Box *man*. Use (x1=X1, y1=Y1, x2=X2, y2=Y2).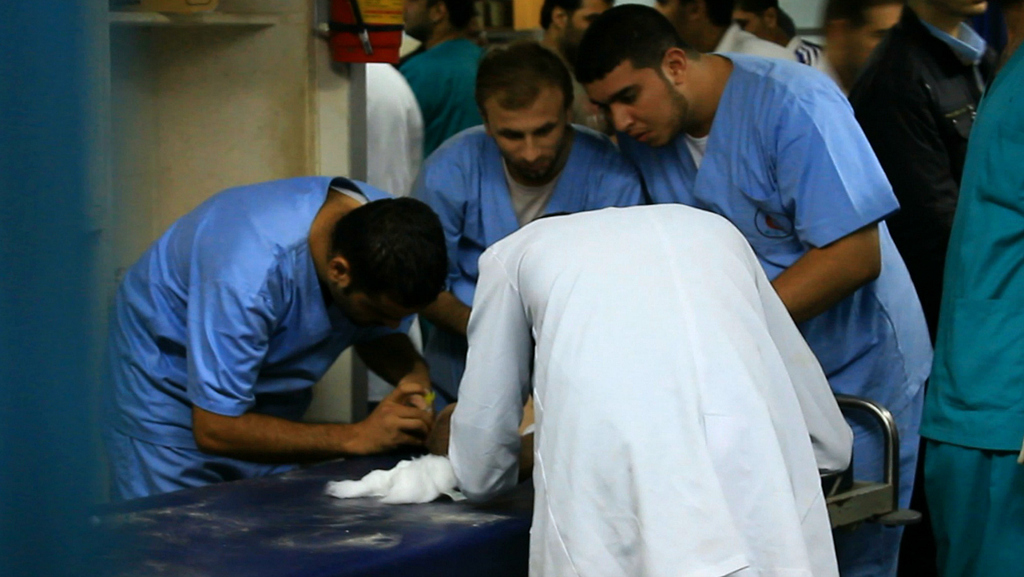
(x1=855, y1=0, x2=1004, y2=355).
